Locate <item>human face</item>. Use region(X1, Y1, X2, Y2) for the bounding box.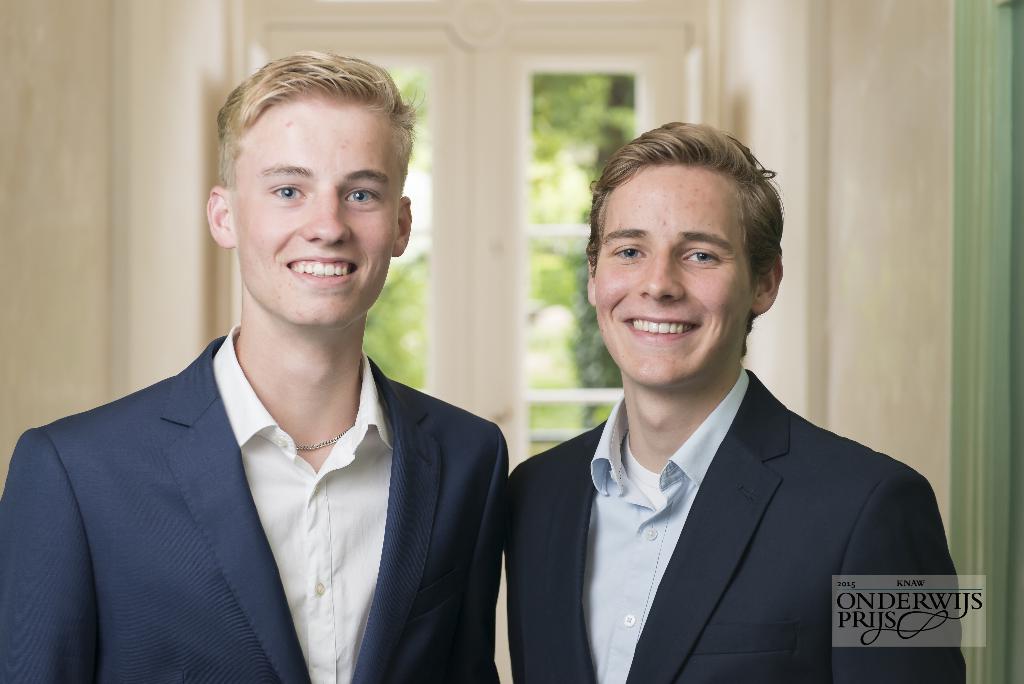
region(589, 166, 748, 382).
